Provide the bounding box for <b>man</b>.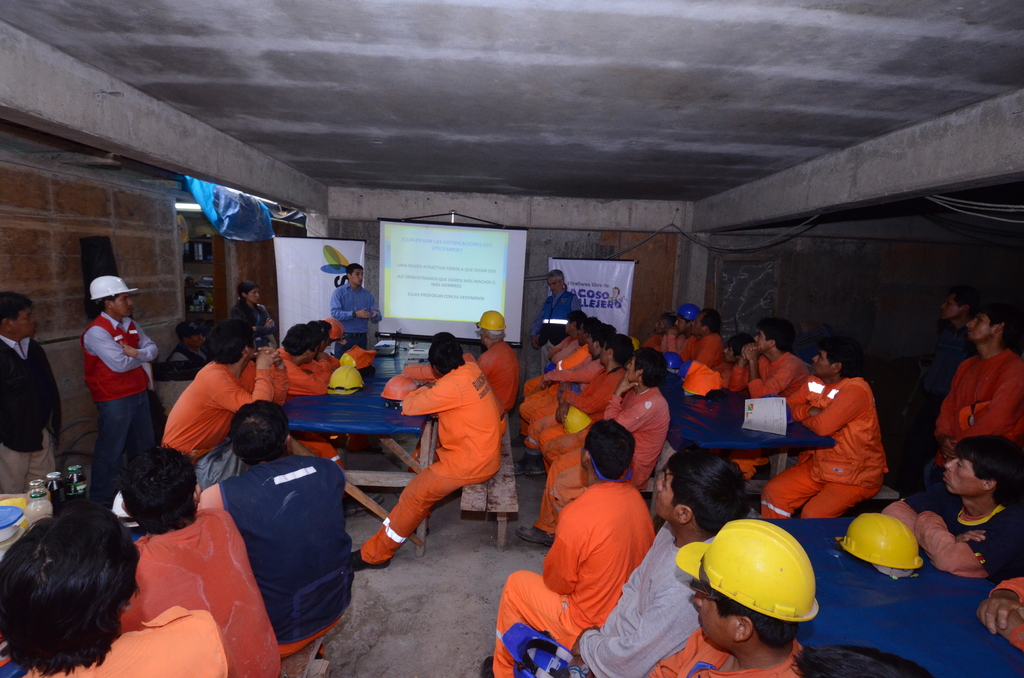
x1=163 y1=320 x2=292 y2=487.
